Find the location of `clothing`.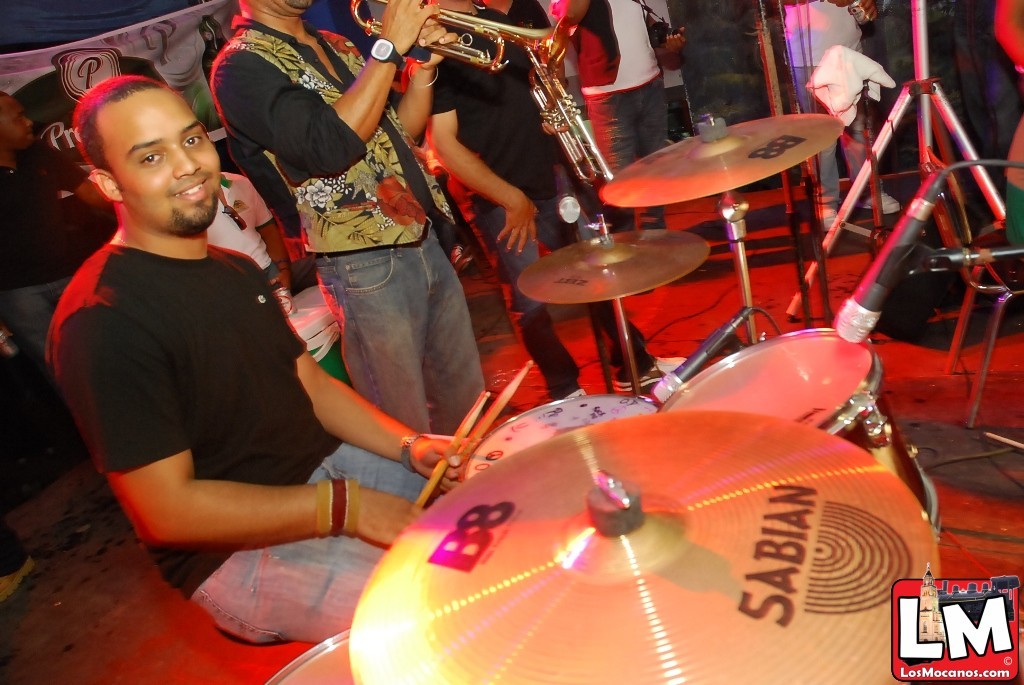
Location: (left=205, top=17, right=487, bottom=441).
